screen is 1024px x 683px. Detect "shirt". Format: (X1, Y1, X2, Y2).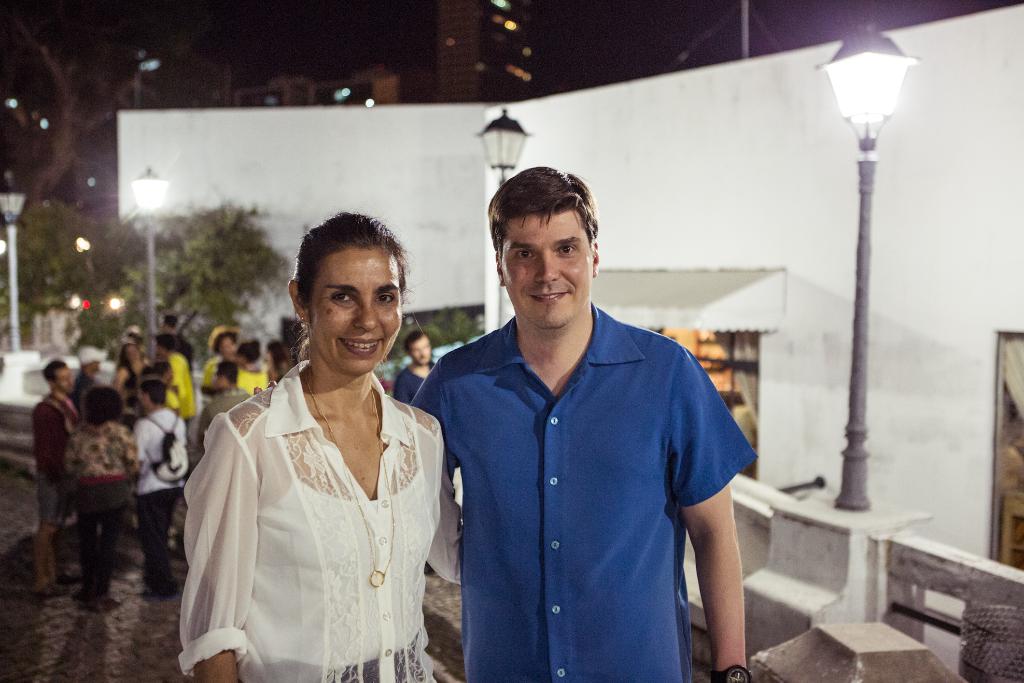
(409, 295, 754, 682).
